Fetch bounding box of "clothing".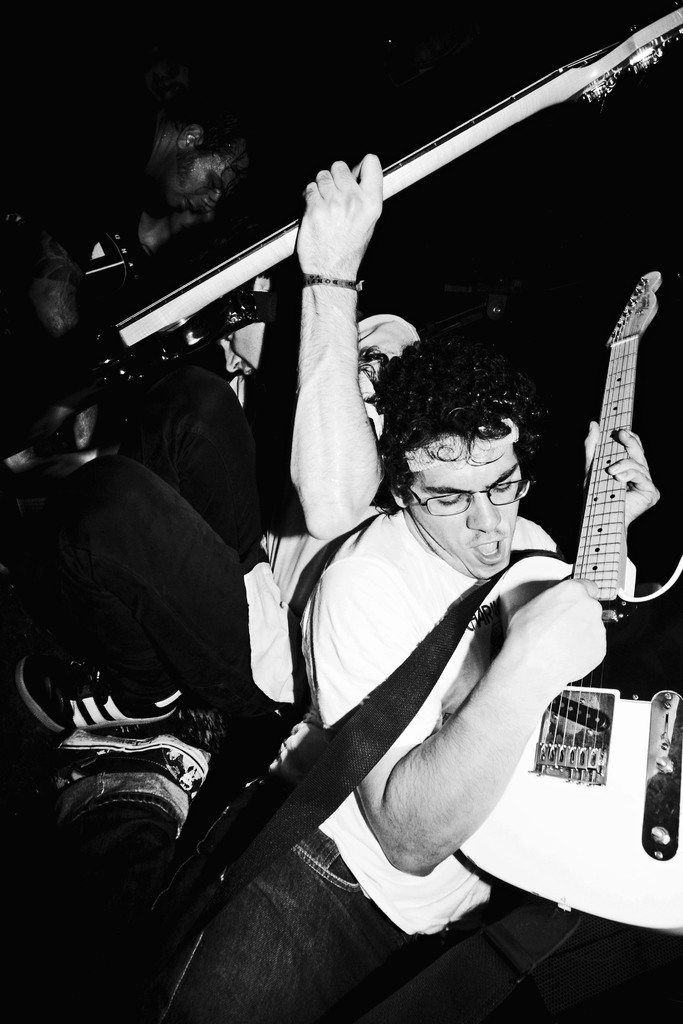
Bbox: <region>0, 450, 250, 809</region>.
